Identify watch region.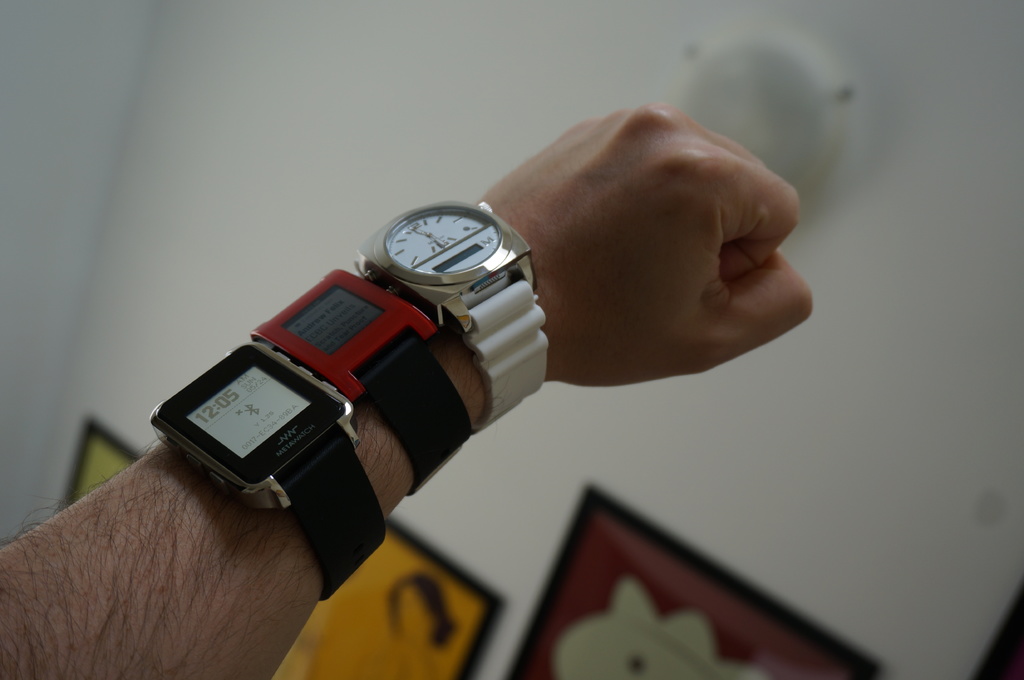
Region: pyautogui.locateOnScreen(353, 200, 547, 431).
